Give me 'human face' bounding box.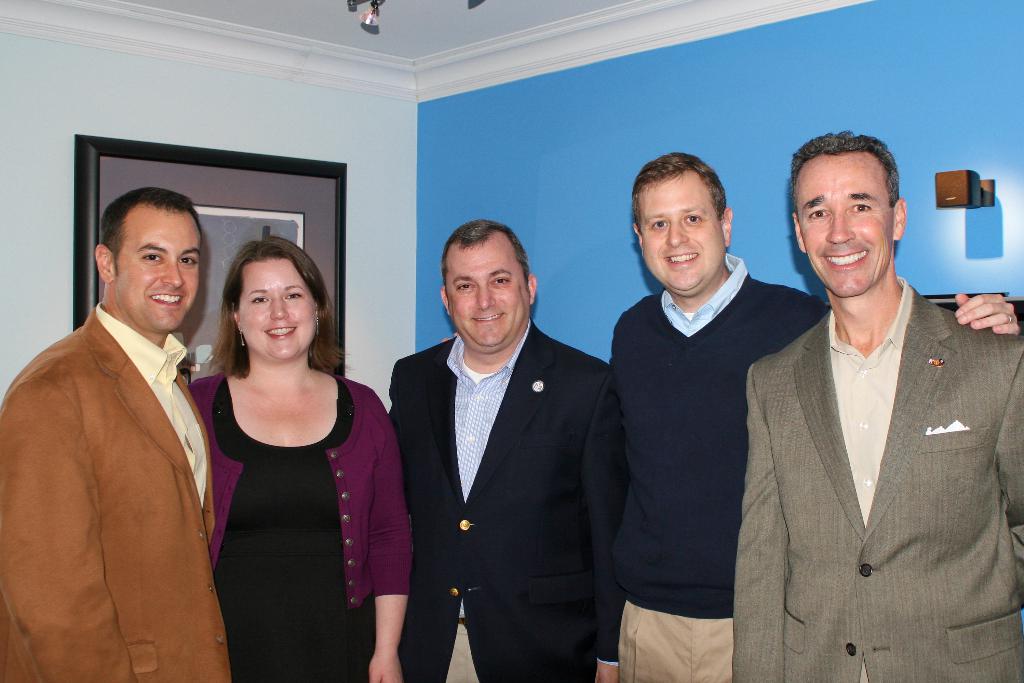
box=[238, 264, 316, 358].
